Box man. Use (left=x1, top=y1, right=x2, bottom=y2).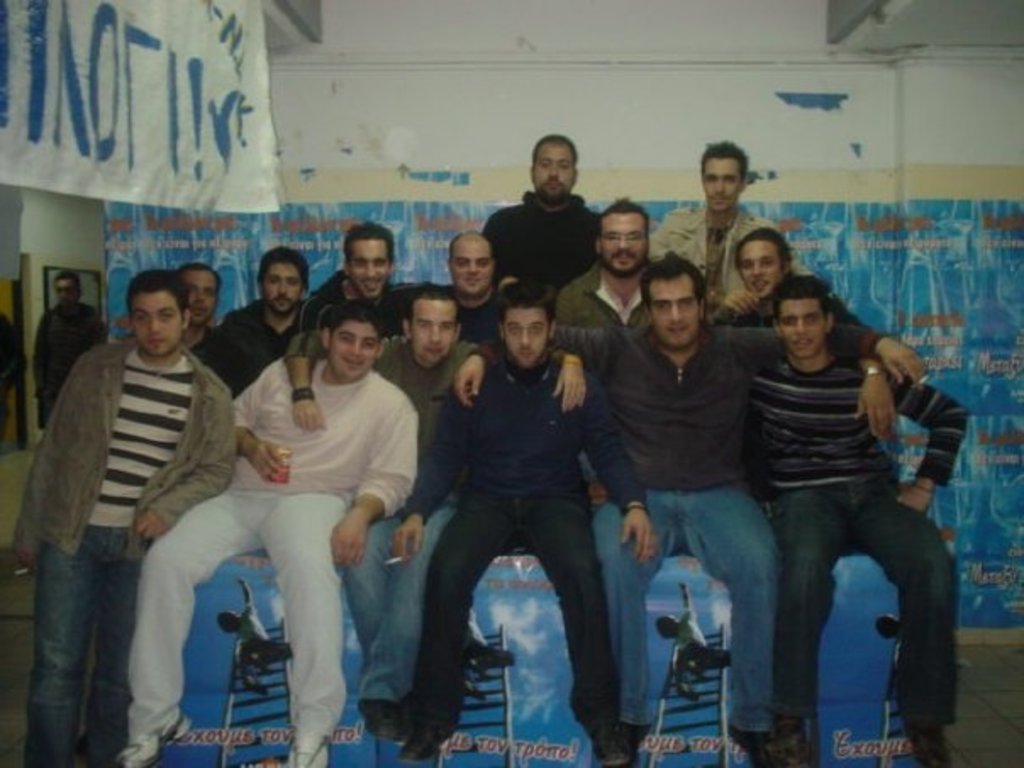
(left=280, top=222, right=419, bottom=434).
